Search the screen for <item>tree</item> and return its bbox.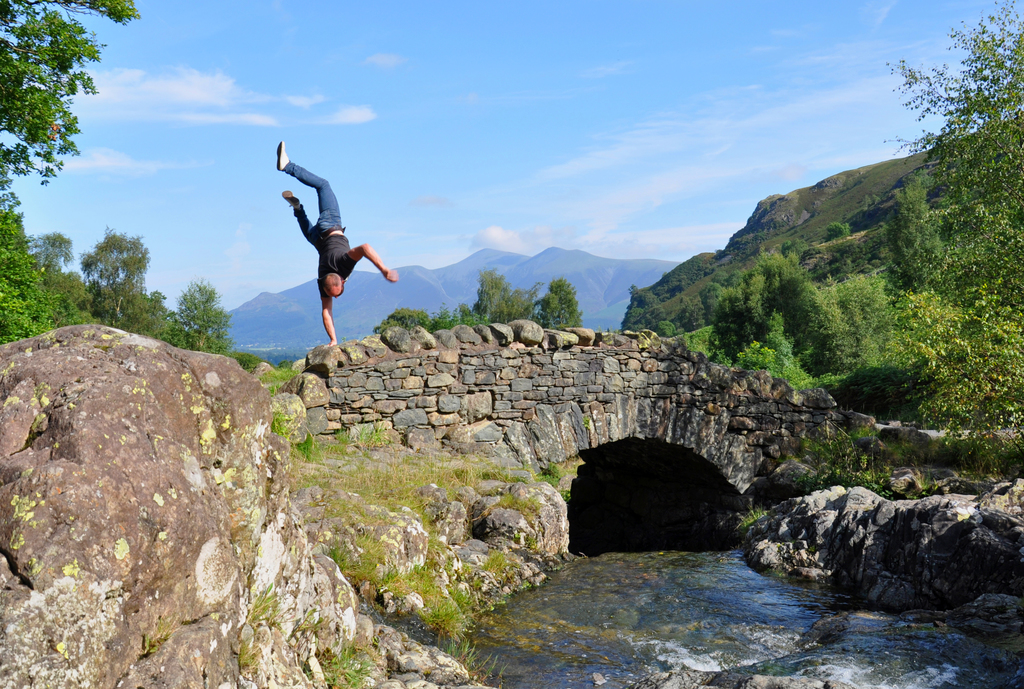
Found: <region>376, 304, 433, 330</region>.
